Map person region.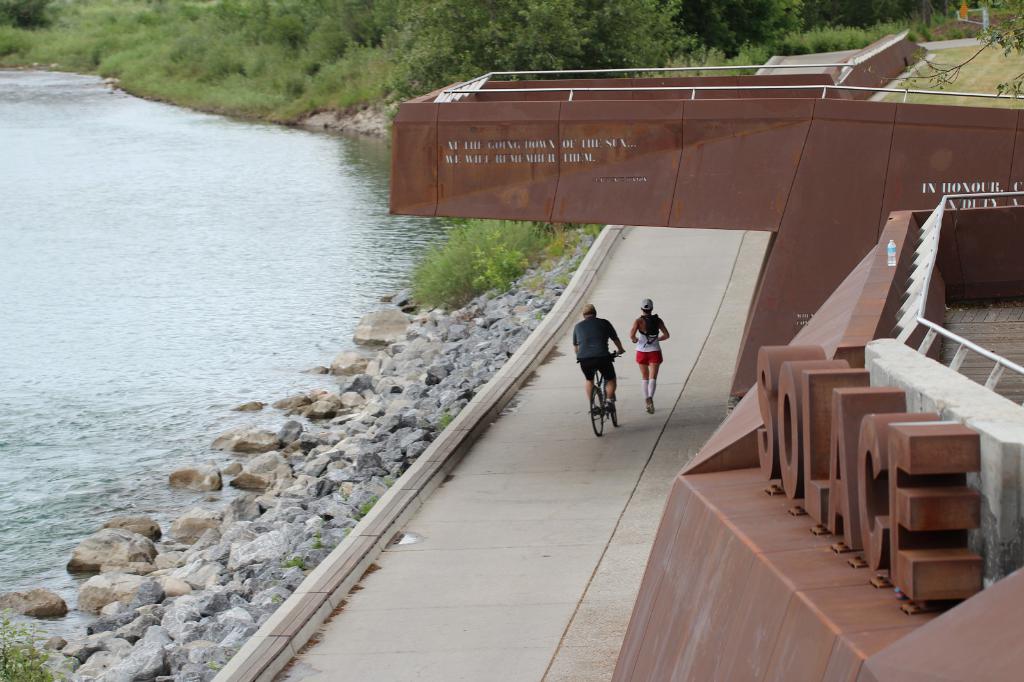
Mapped to [x1=575, y1=304, x2=624, y2=413].
